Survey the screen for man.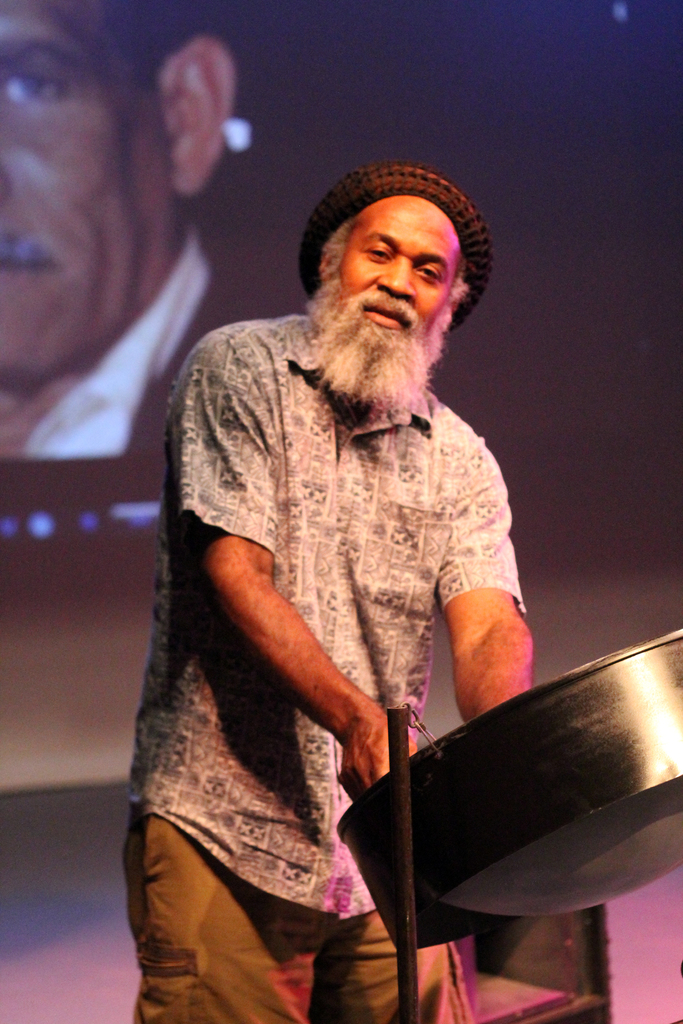
Survey found: locate(0, 0, 274, 463).
